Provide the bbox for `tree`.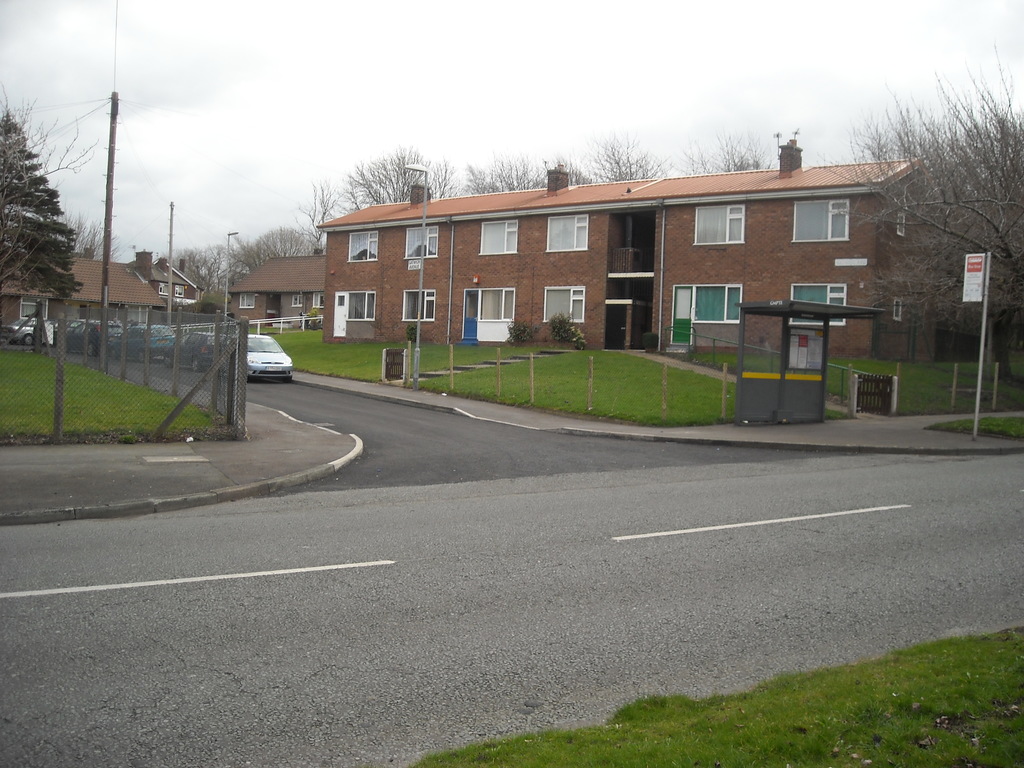
bbox(292, 173, 344, 258).
